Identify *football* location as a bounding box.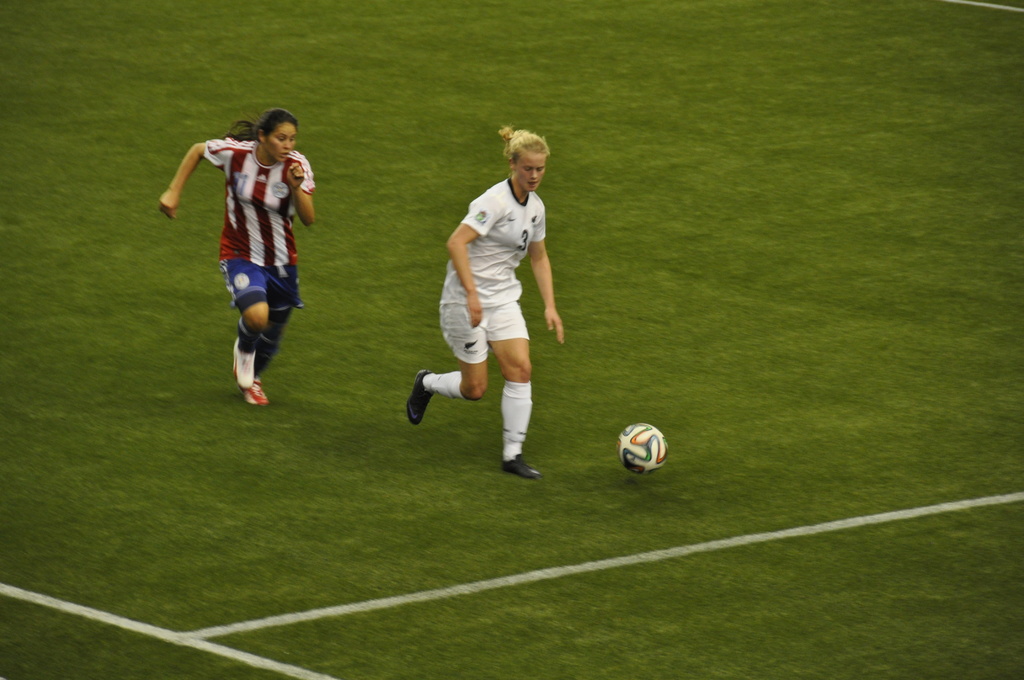
{"left": 616, "top": 420, "right": 669, "bottom": 475}.
